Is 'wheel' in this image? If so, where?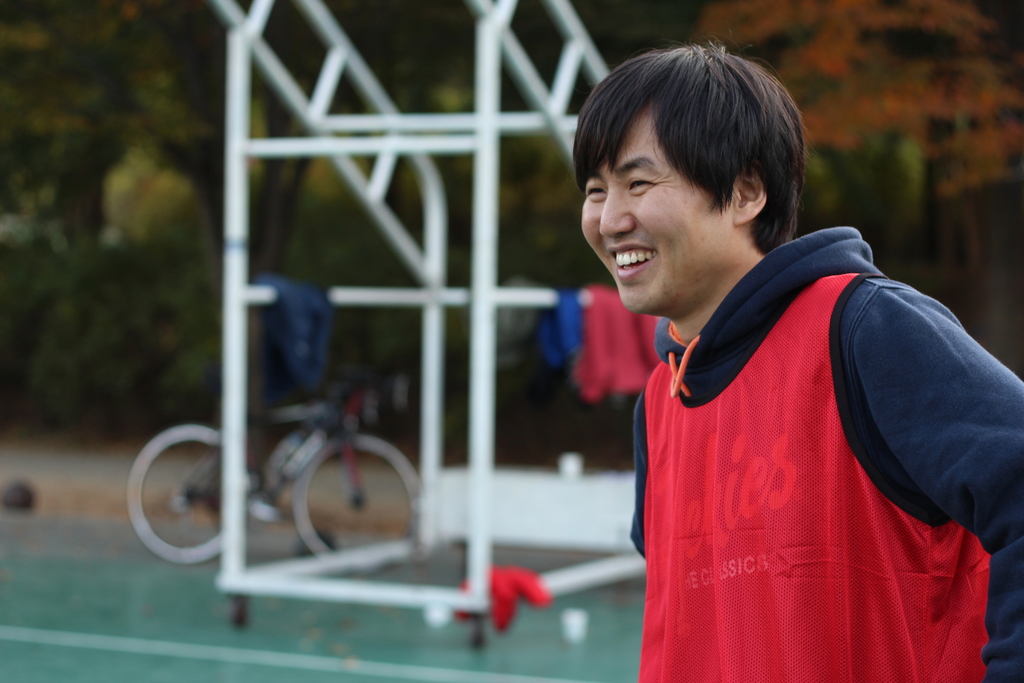
Yes, at rect(291, 438, 434, 557).
